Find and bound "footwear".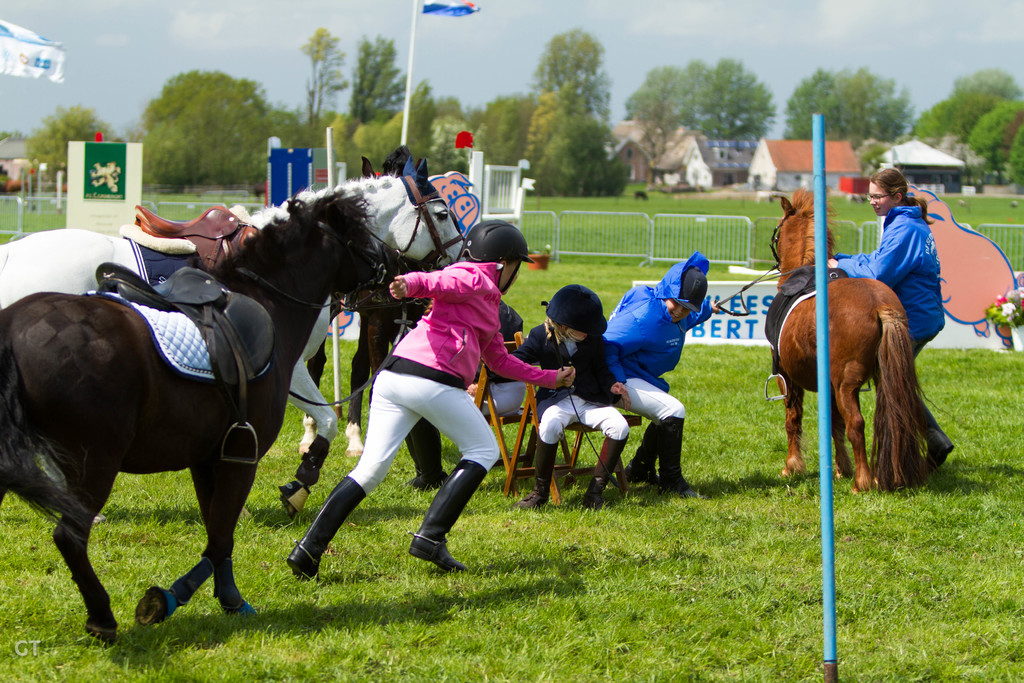
Bound: 581,475,601,513.
